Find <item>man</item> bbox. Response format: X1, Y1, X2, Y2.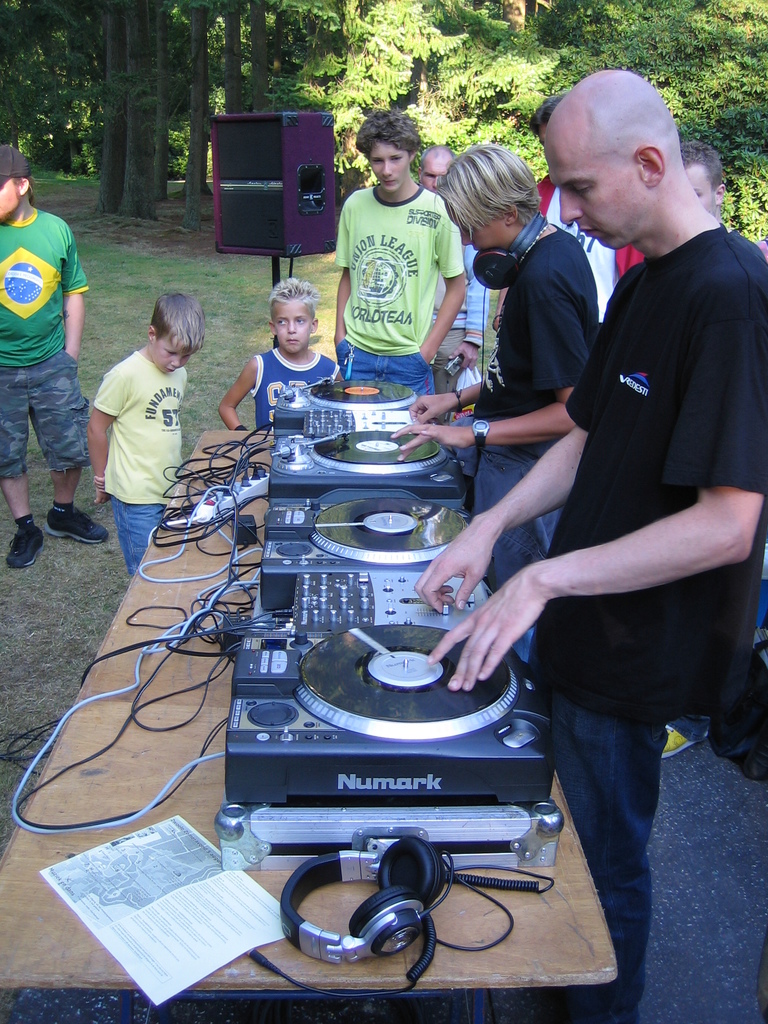
431, 33, 744, 938.
